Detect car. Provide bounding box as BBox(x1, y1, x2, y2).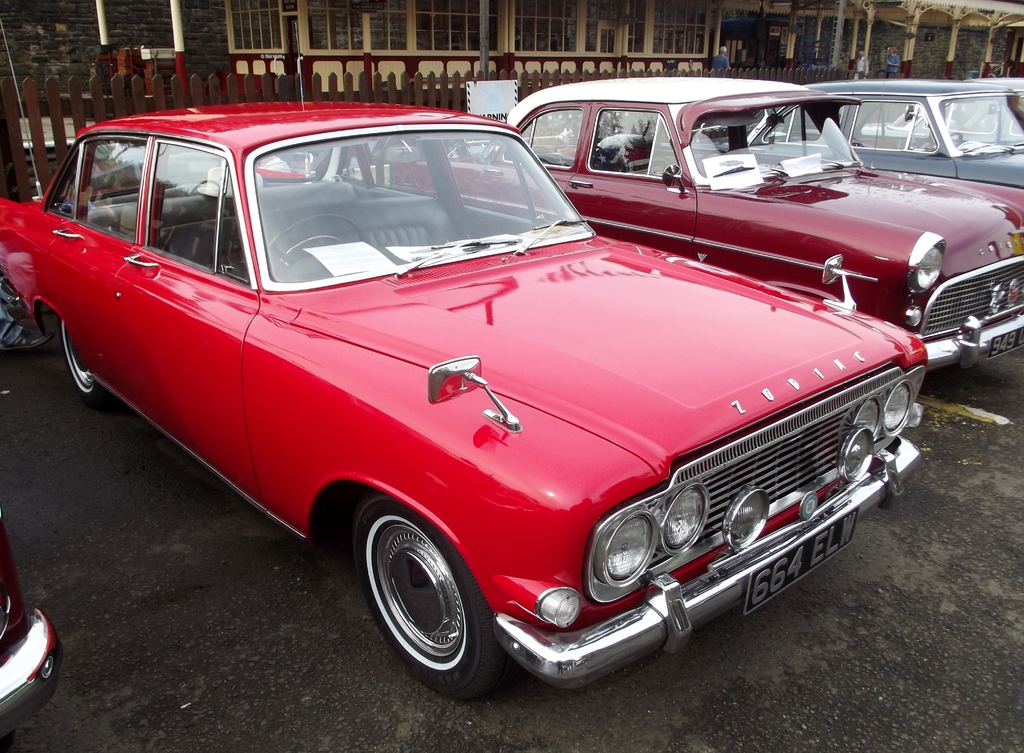
BBox(0, 515, 58, 742).
